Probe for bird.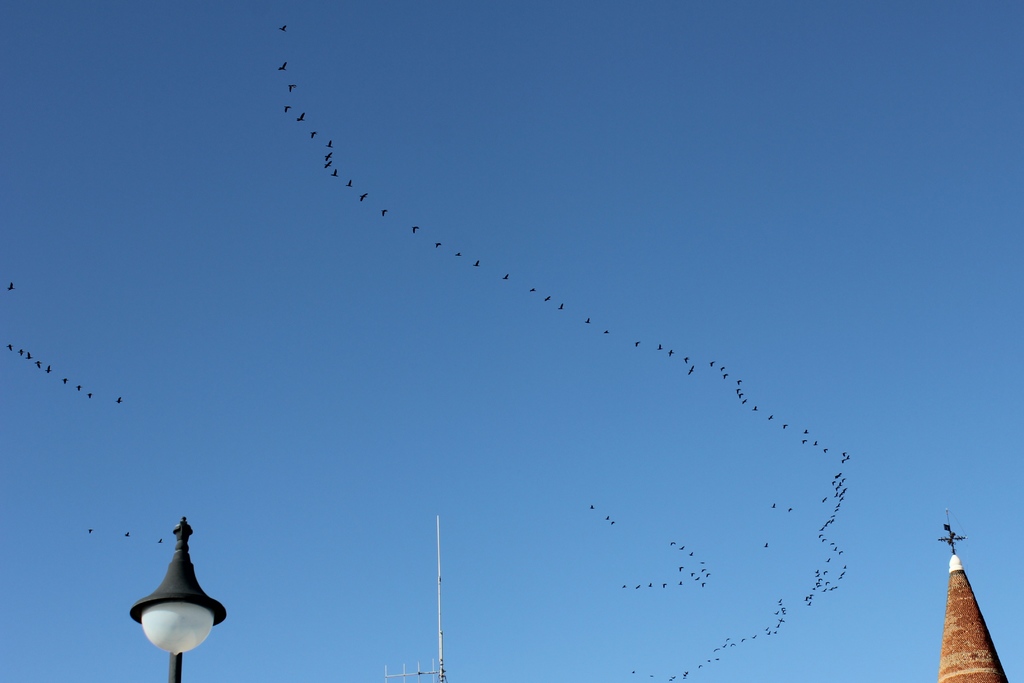
Probe result: detection(122, 527, 135, 541).
